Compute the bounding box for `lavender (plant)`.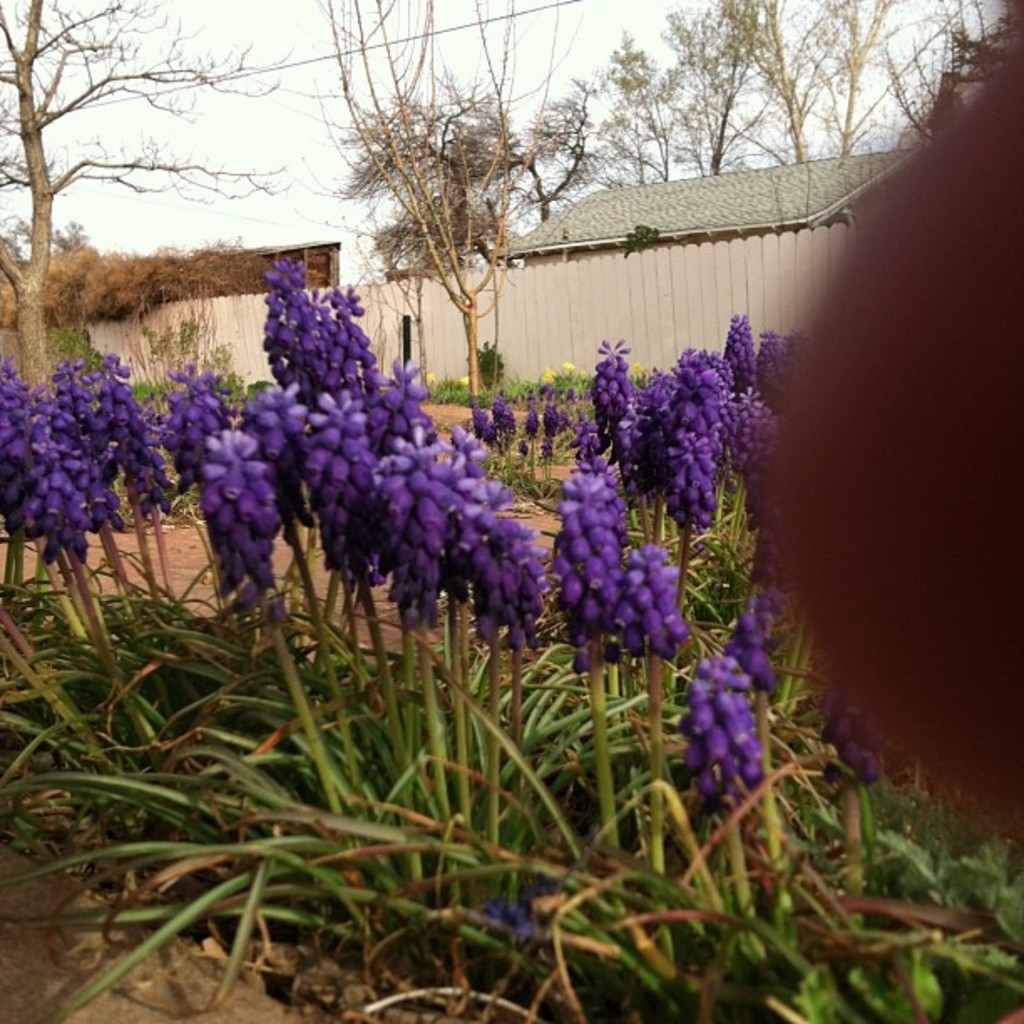
(left=736, top=390, right=780, bottom=542).
